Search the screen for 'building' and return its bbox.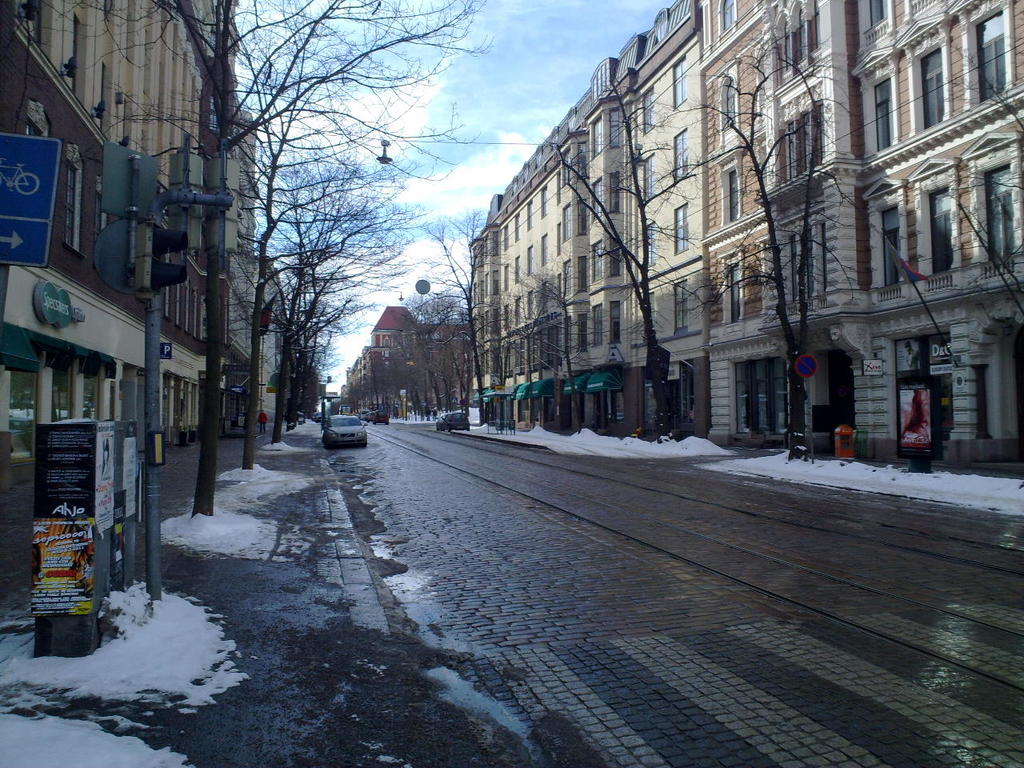
Found: [342, 303, 467, 415].
